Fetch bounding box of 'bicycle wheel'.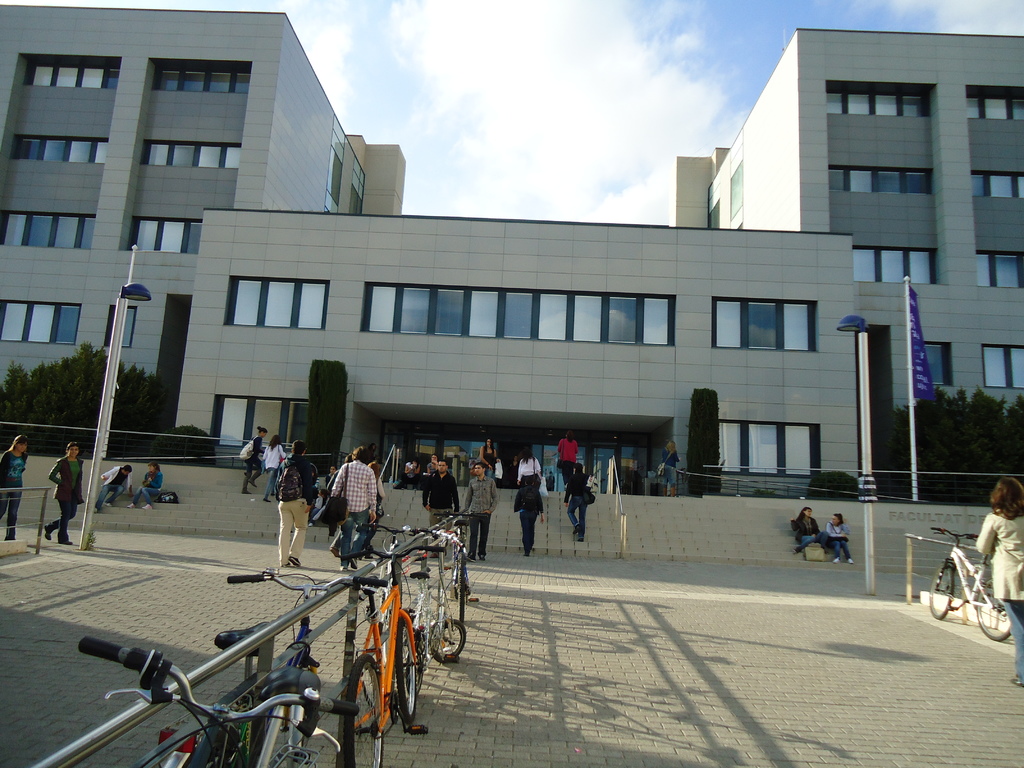
Bbox: region(457, 550, 467, 624).
